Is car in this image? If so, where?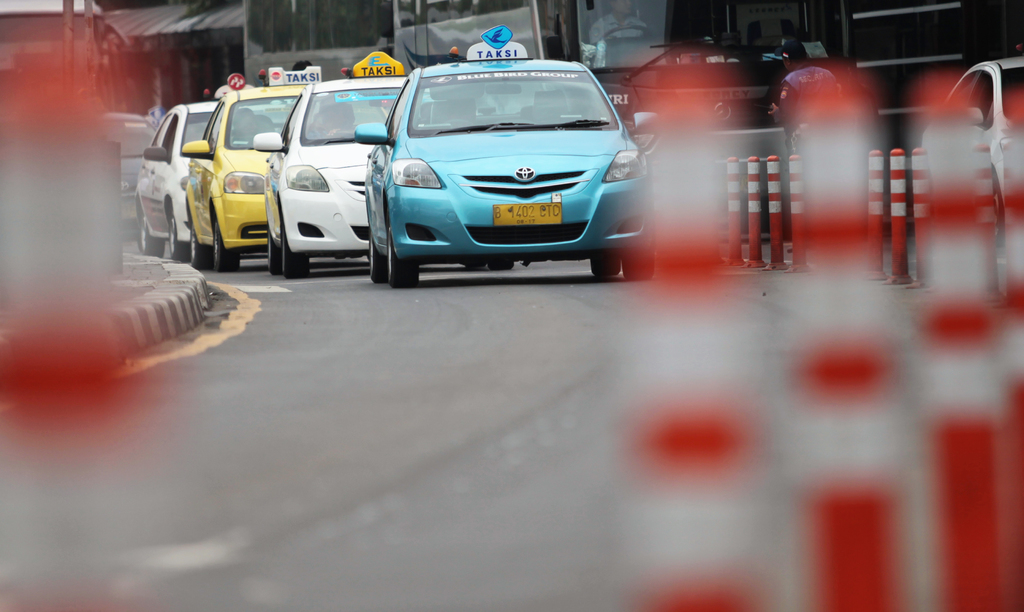
Yes, at {"left": 127, "top": 83, "right": 223, "bottom": 259}.
